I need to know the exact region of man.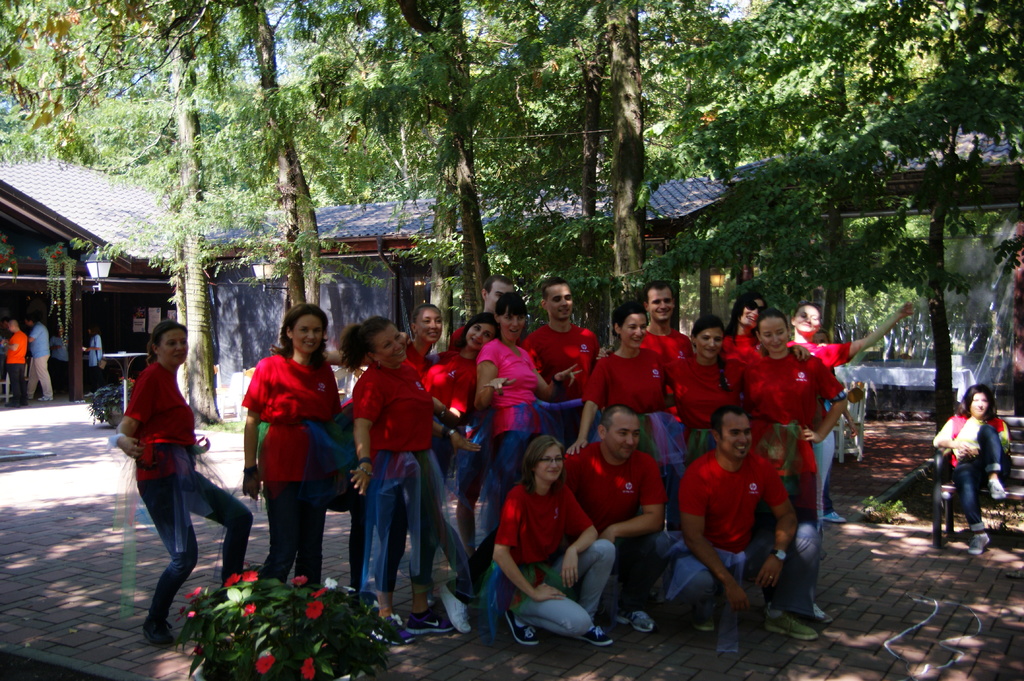
Region: box=[525, 273, 602, 454].
